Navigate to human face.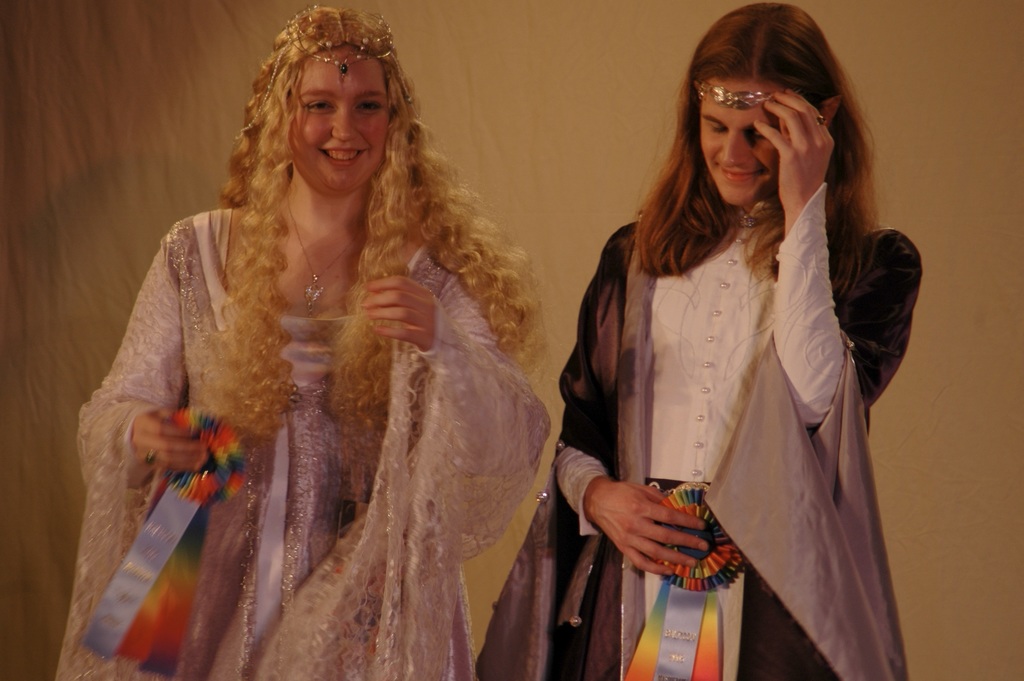
Navigation target: 698:78:790:200.
